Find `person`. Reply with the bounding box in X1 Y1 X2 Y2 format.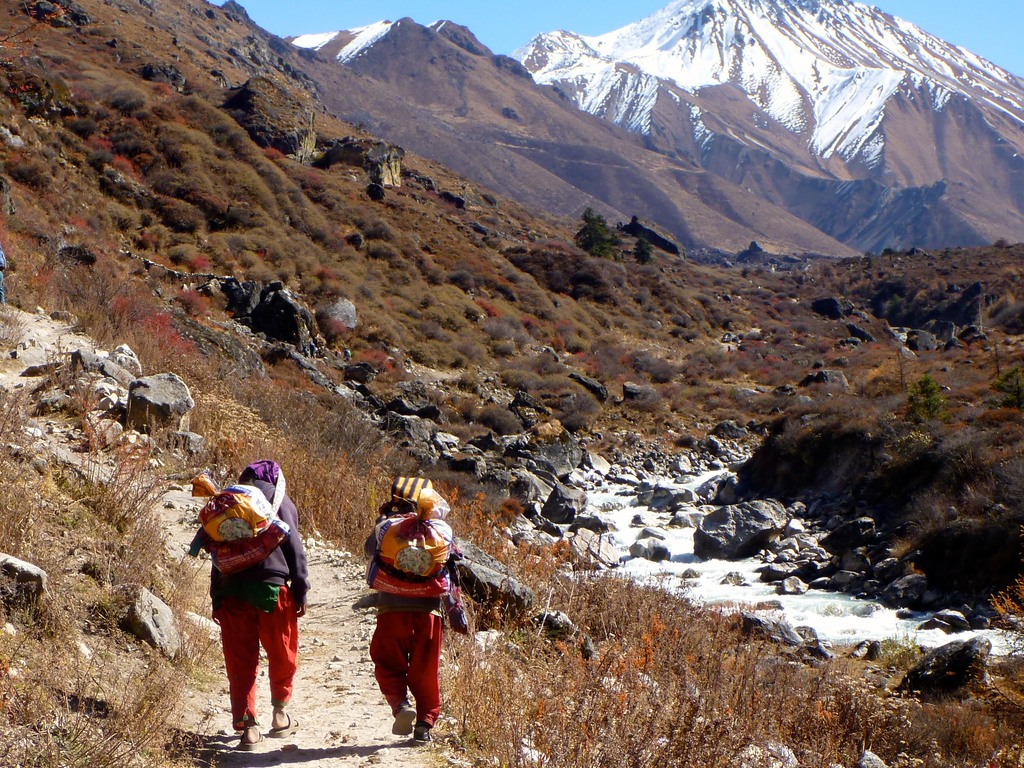
359 477 458 745.
